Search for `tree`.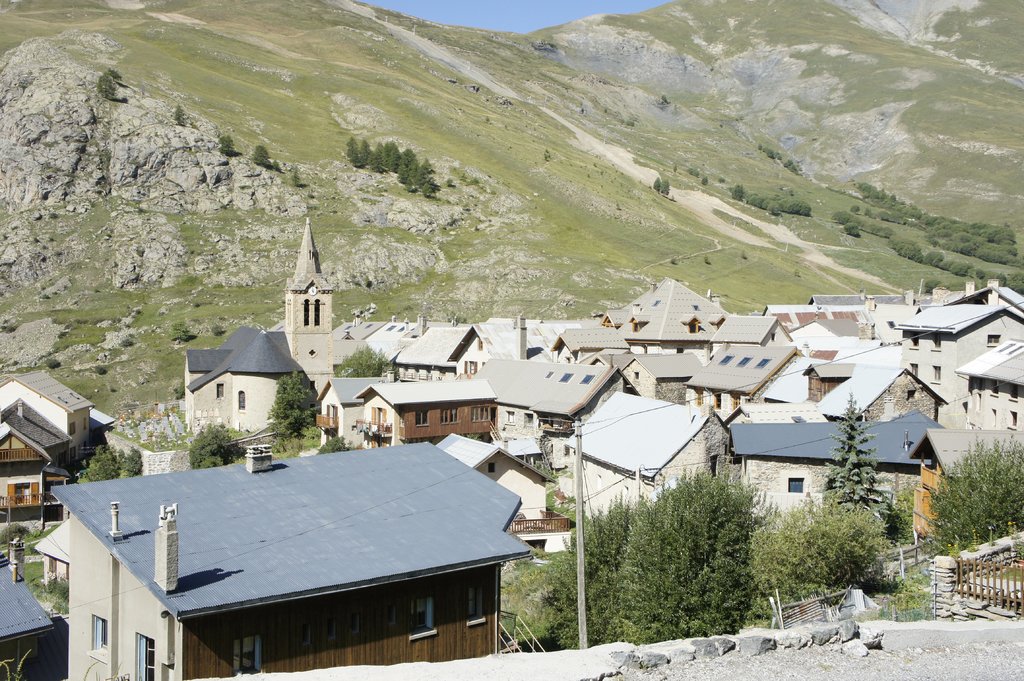
Found at Rect(220, 138, 230, 159).
